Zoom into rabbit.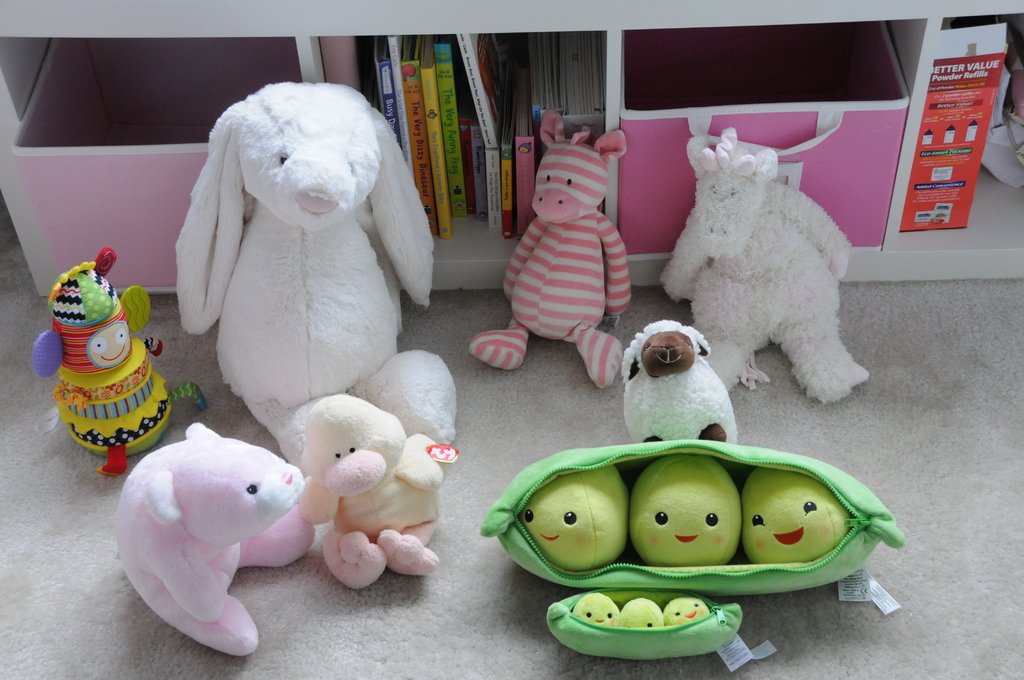
Zoom target: box(33, 250, 202, 475).
